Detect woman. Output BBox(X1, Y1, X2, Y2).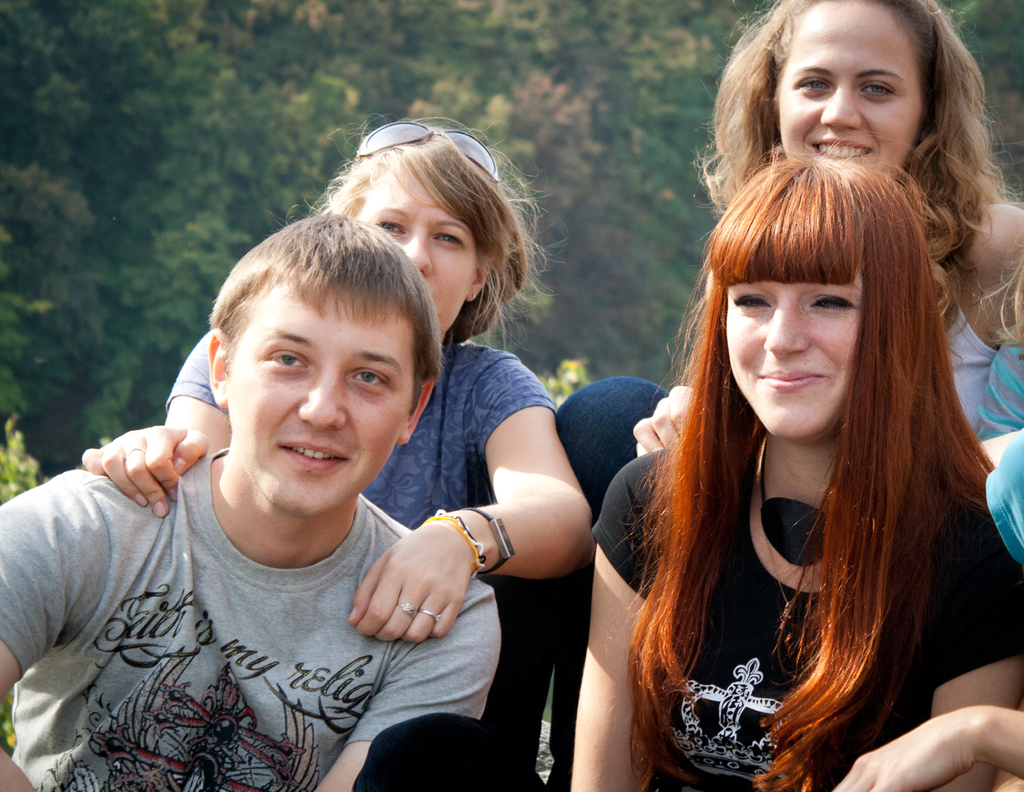
BBox(81, 118, 595, 644).
